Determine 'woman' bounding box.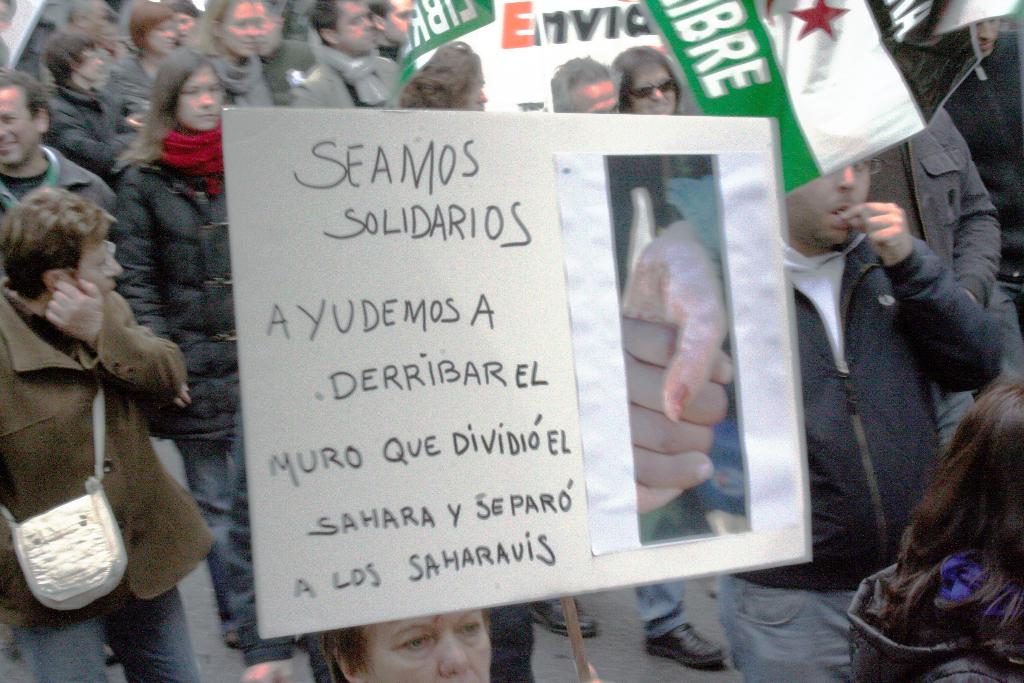
Determined: (184,0,295,108).
